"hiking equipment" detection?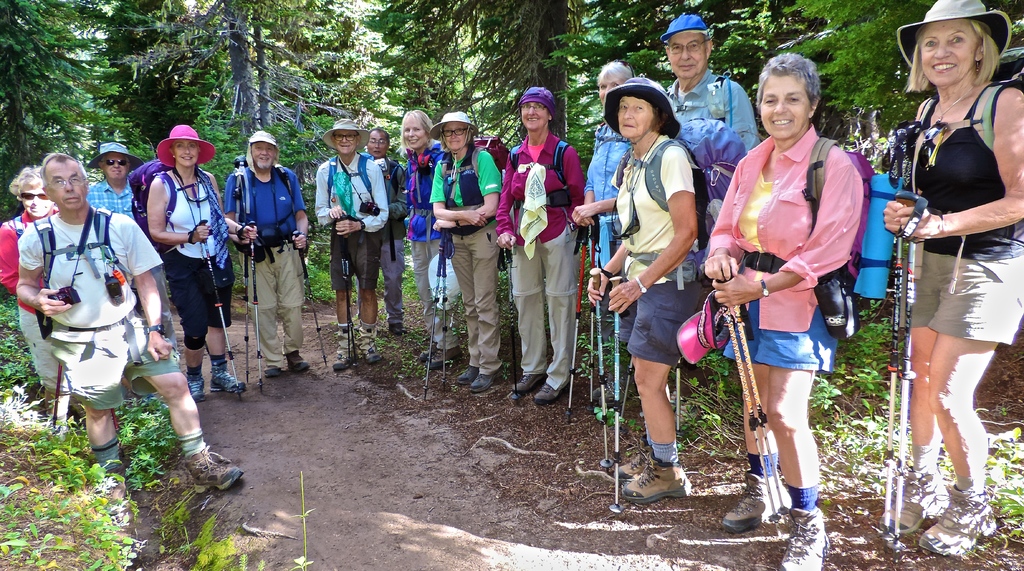
detection(442, 229, 458, 393)
